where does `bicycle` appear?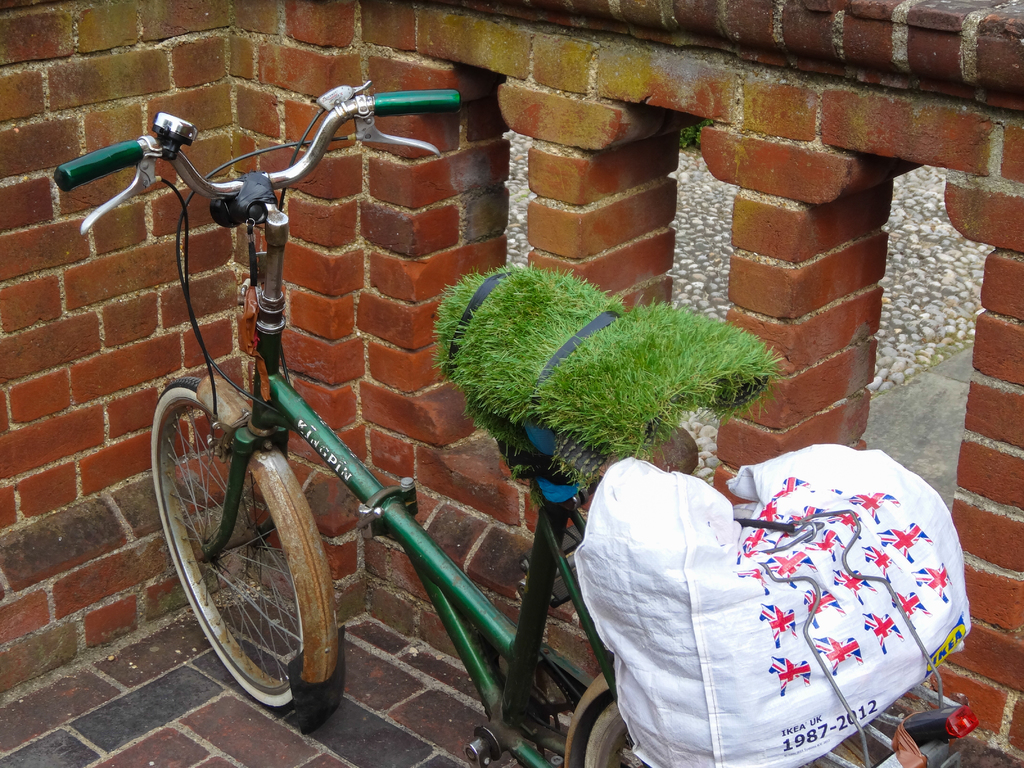
Appears at detection(106, 93, 902, 735).
